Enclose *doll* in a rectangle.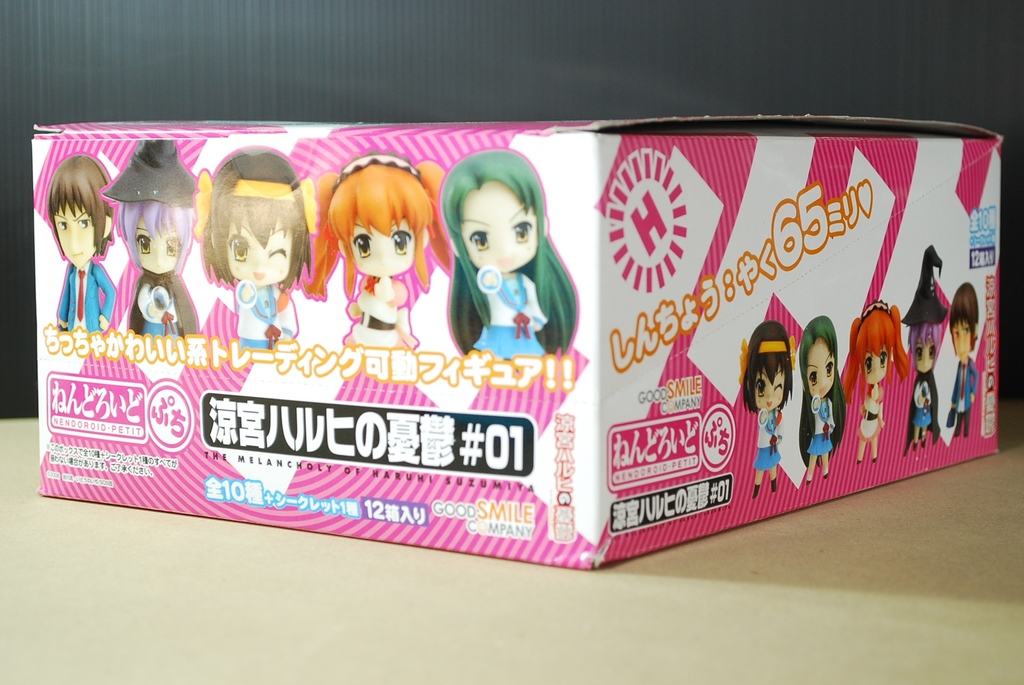
849/303/901/467.
